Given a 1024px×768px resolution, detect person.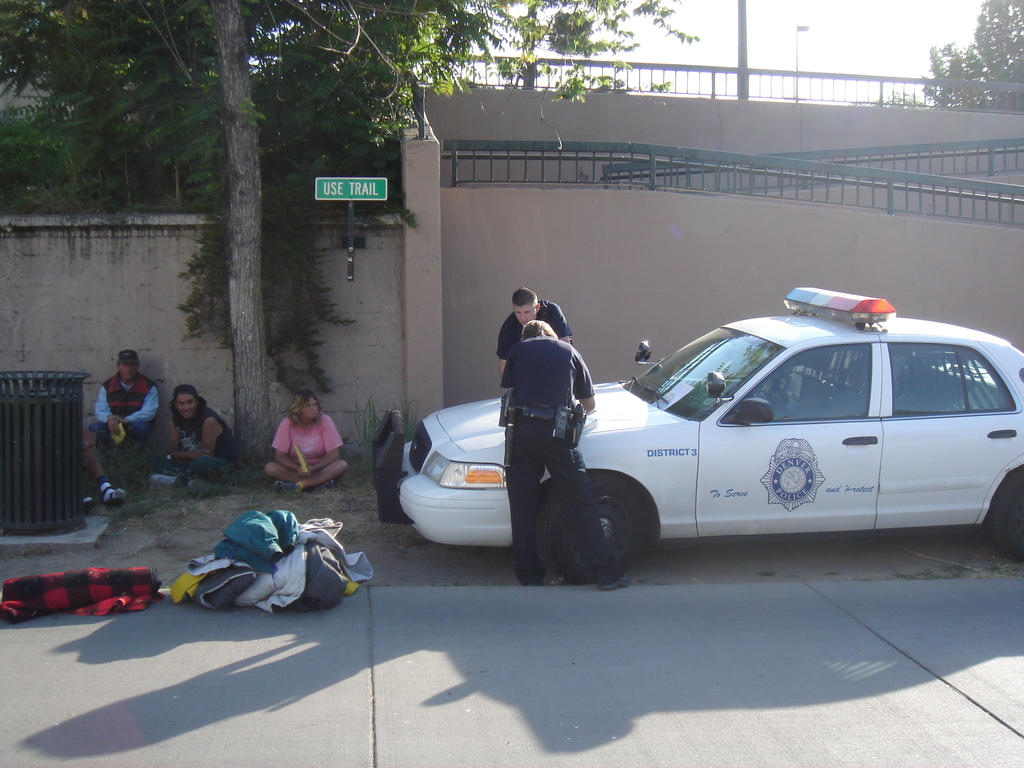
BBox(88, 349, 161, 504).
